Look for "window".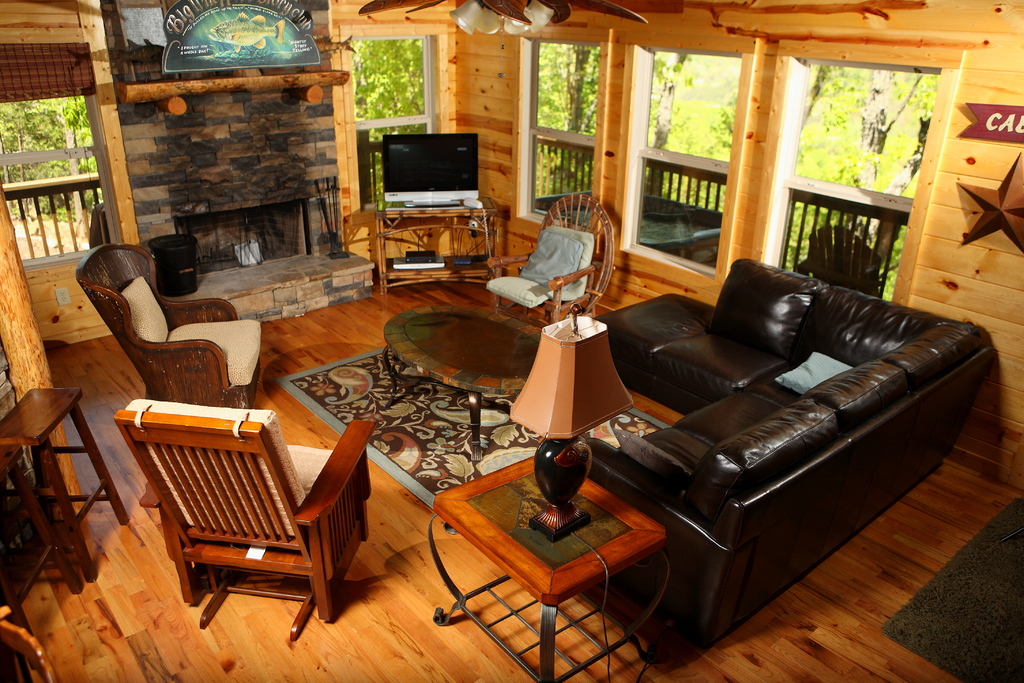
Found: (0,37,90,266).
